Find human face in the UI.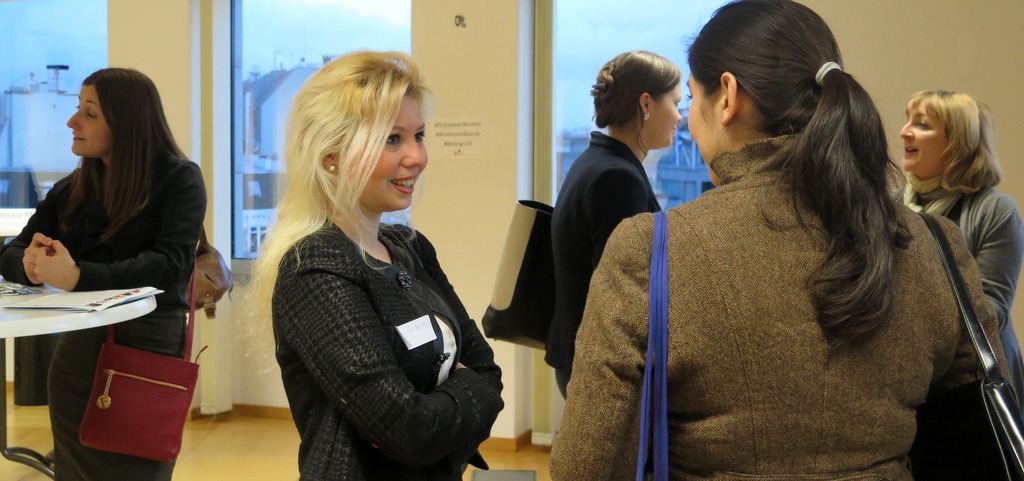
UI element at locate(682, 63, 721, 188).
